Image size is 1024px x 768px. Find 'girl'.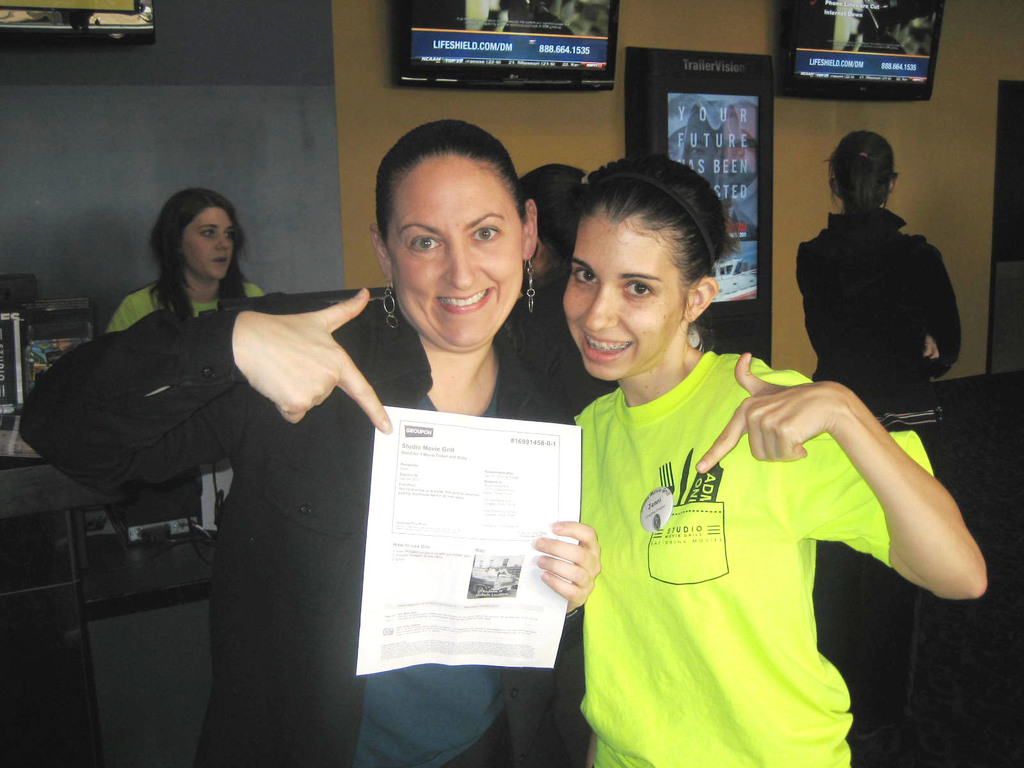
563,154,989,767.
